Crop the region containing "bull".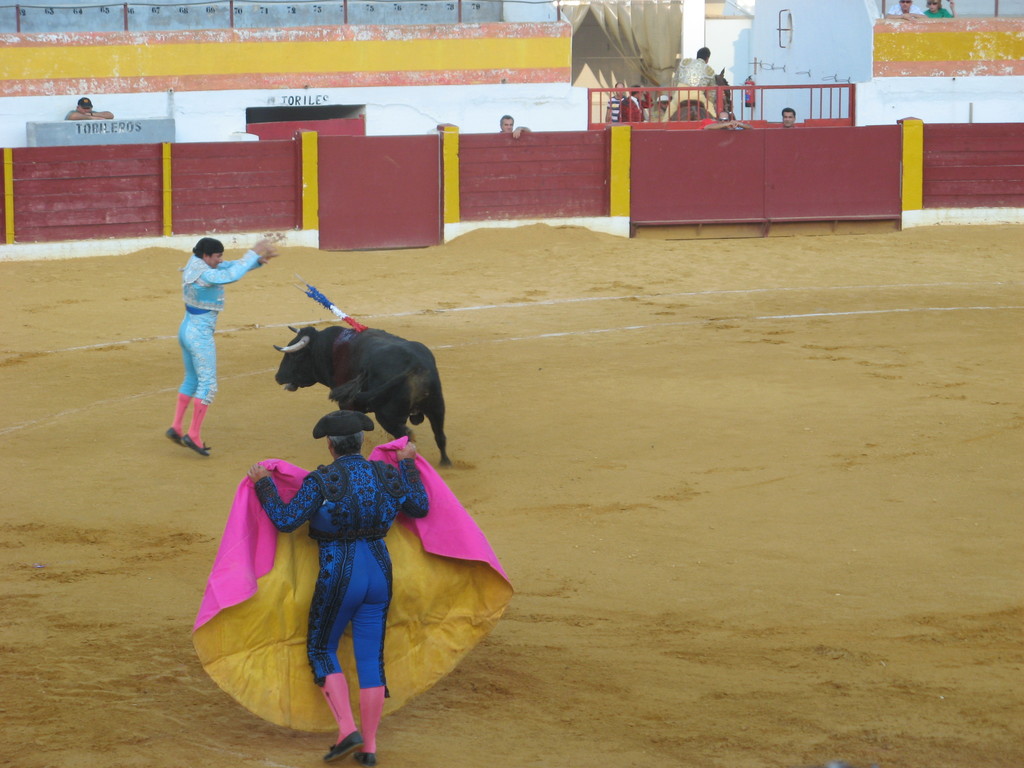
Crop region: 277, 323, 454, 468.
